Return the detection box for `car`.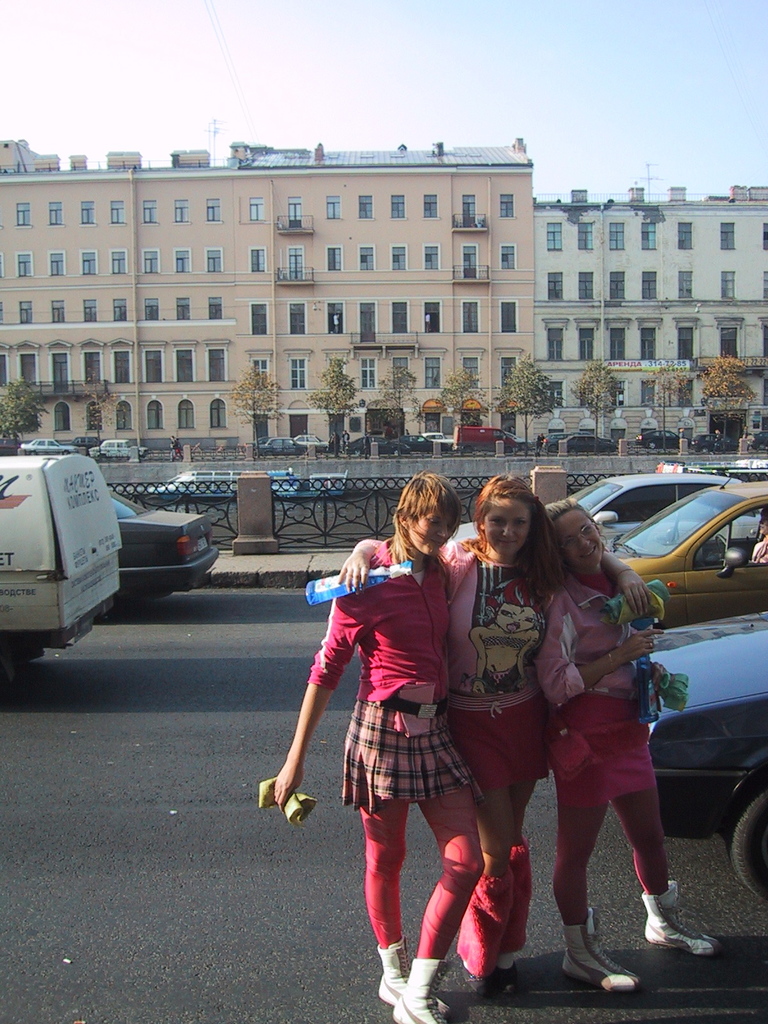
[left=14, top=438, right=82, bottom=460].
